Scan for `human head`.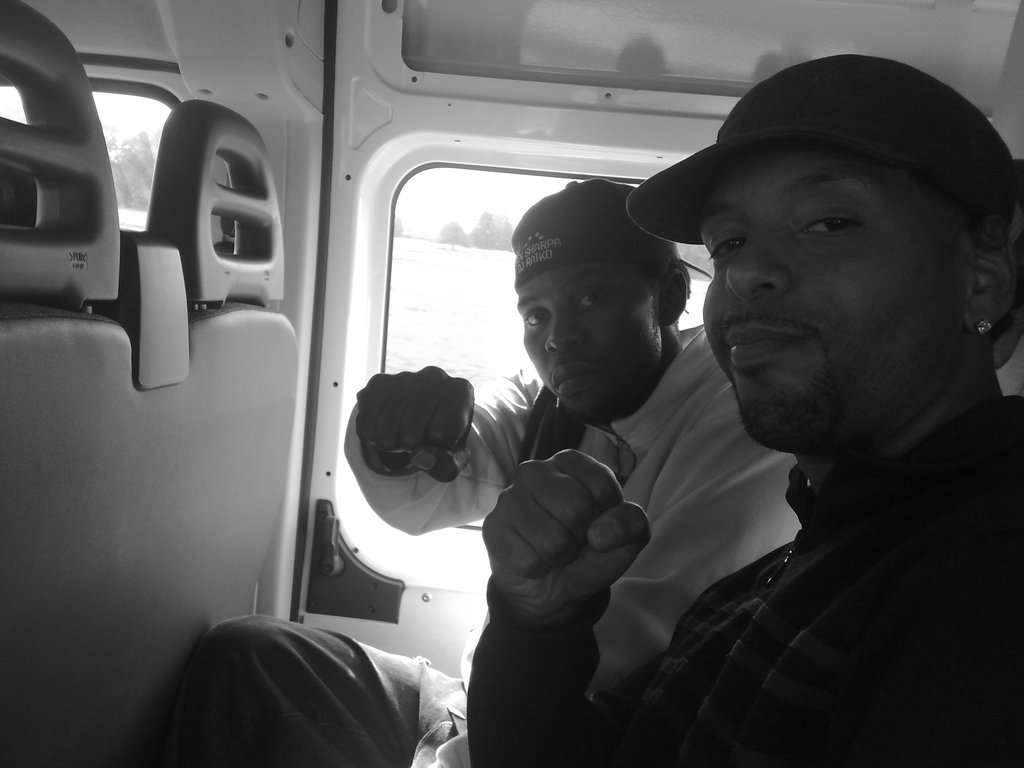
Scan result: region(498, 180, 694, 424).
